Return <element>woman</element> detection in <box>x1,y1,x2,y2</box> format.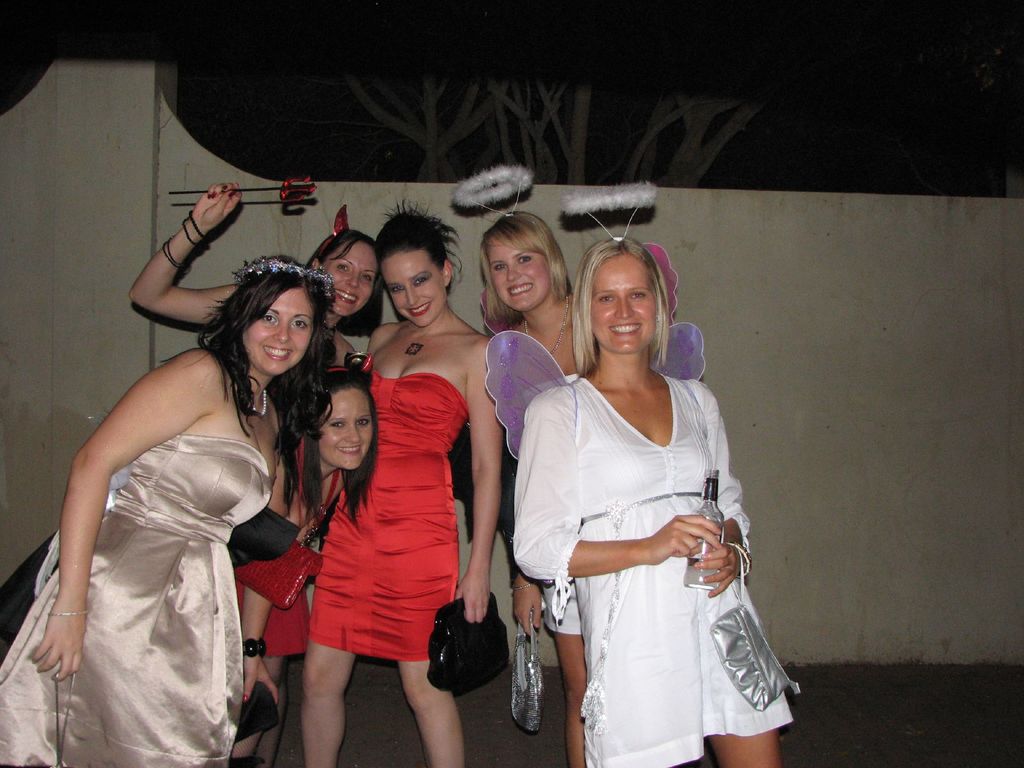
<box>305,195,504,767</box>.
